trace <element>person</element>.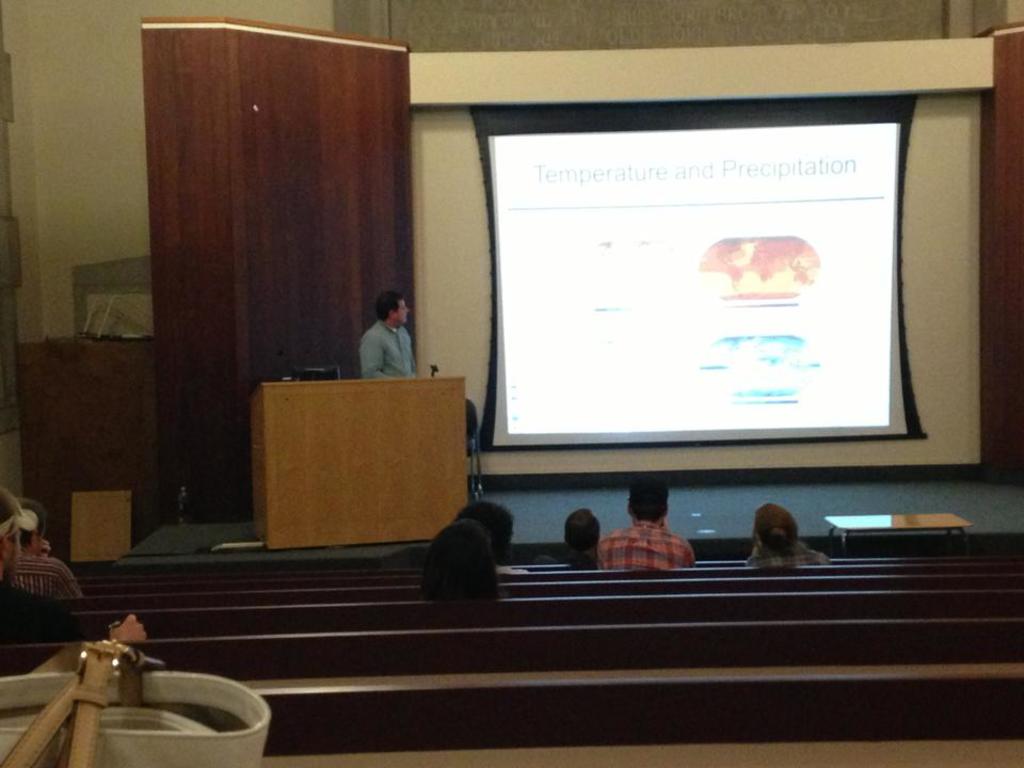
Traced to x1=597 y1=477 x2=695 y2=567.
